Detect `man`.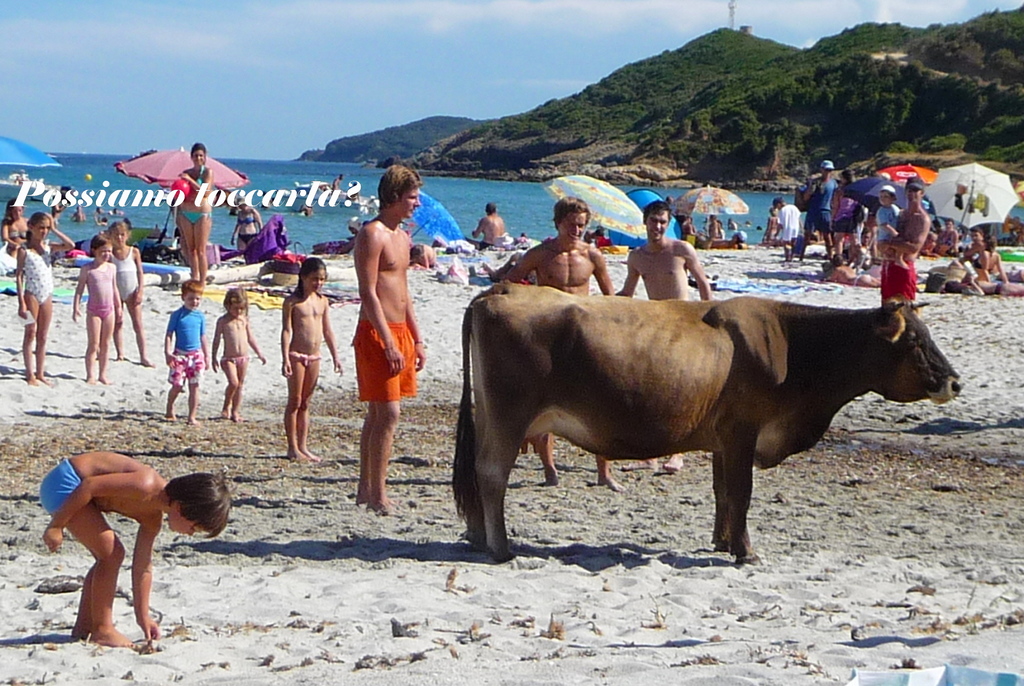
Detected at bbox=(799, 161, 840, 260).
